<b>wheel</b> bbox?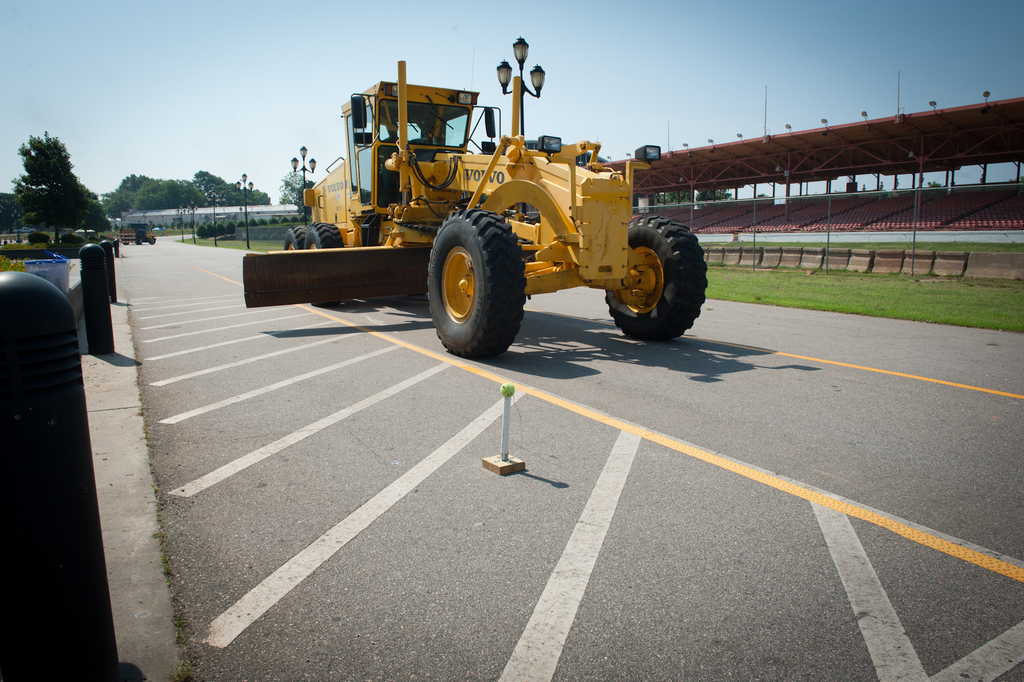
[left=428, top=208, right=522, bottom=359]
